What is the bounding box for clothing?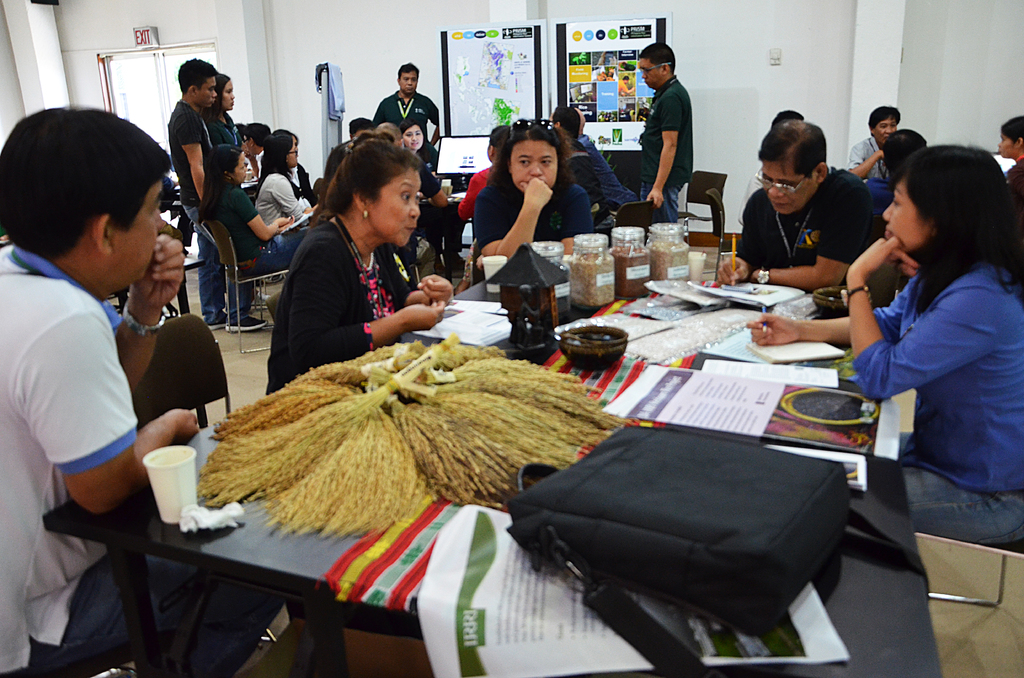
[left=252, top=172, right=305, bottom=223].
